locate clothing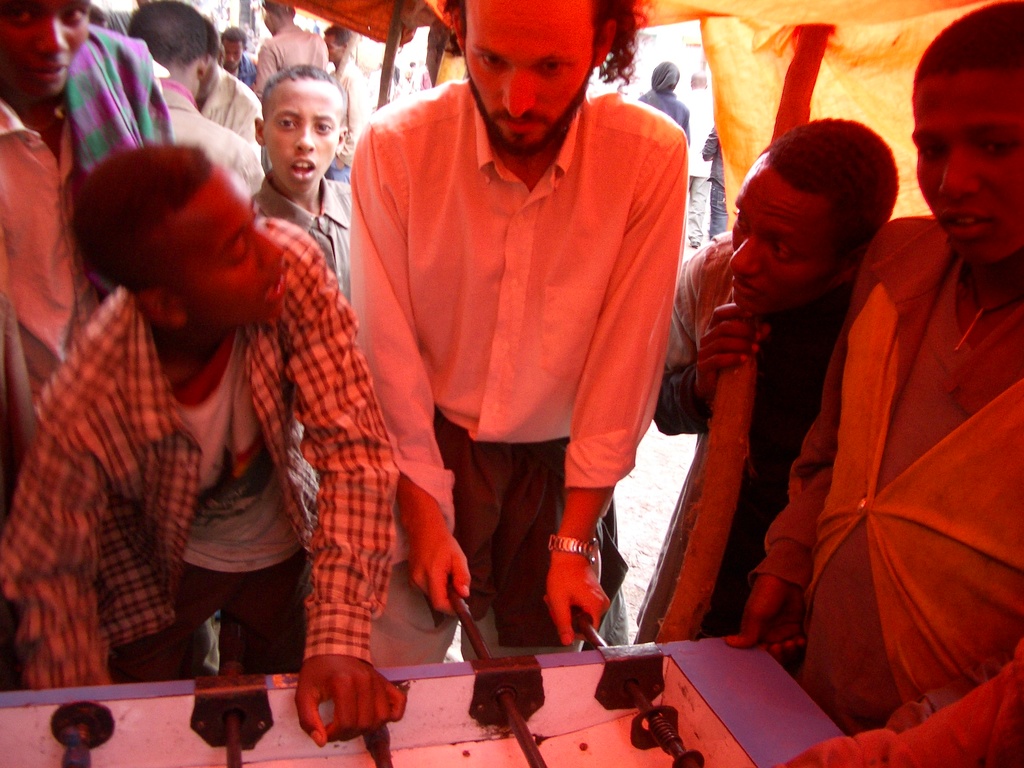
342 46 696 609
